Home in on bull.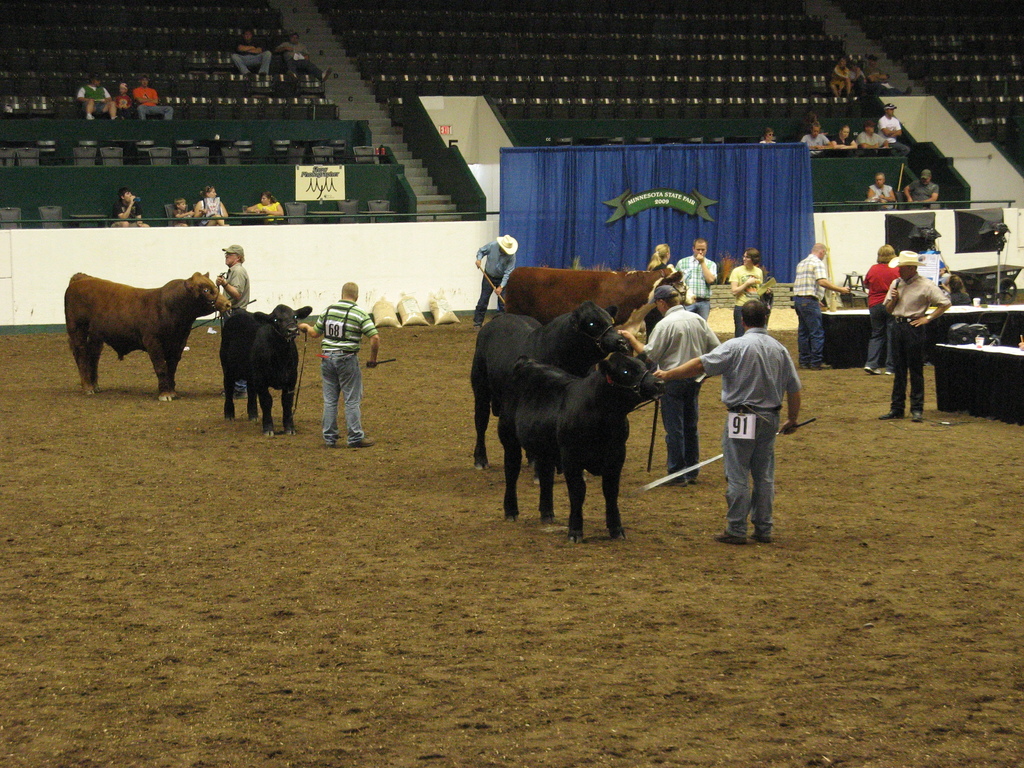
Homed in at l=466, t=297, r=626, b=492.
